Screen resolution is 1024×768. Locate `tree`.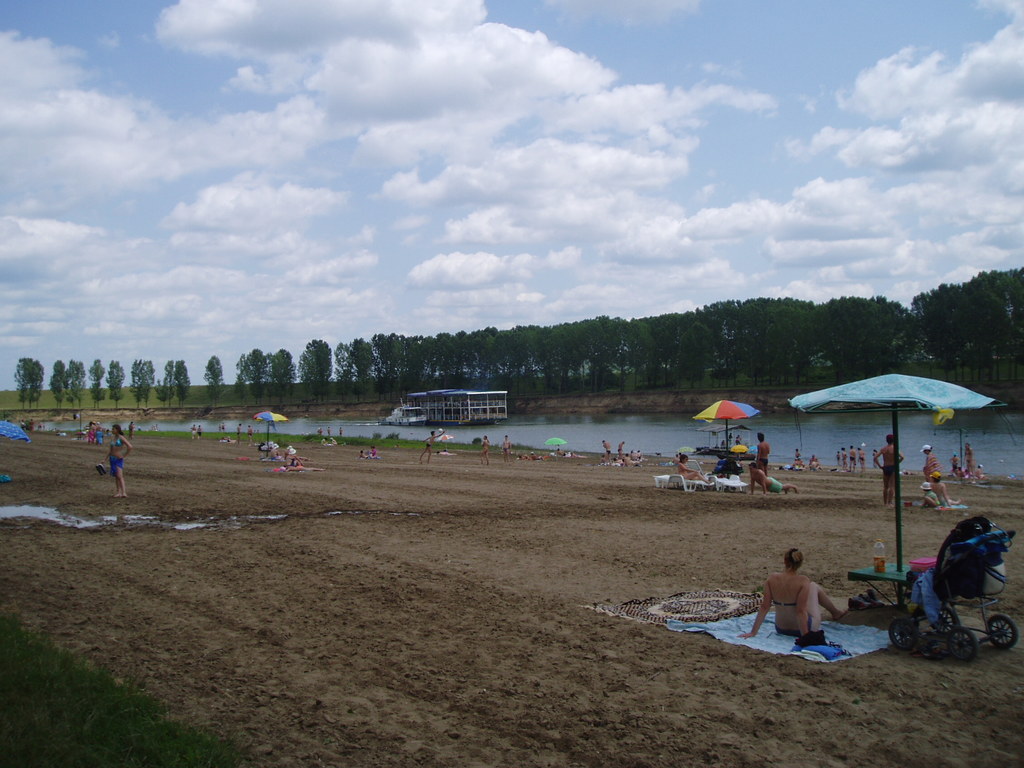
(left=201, top=353, right=223, bottom=385).
